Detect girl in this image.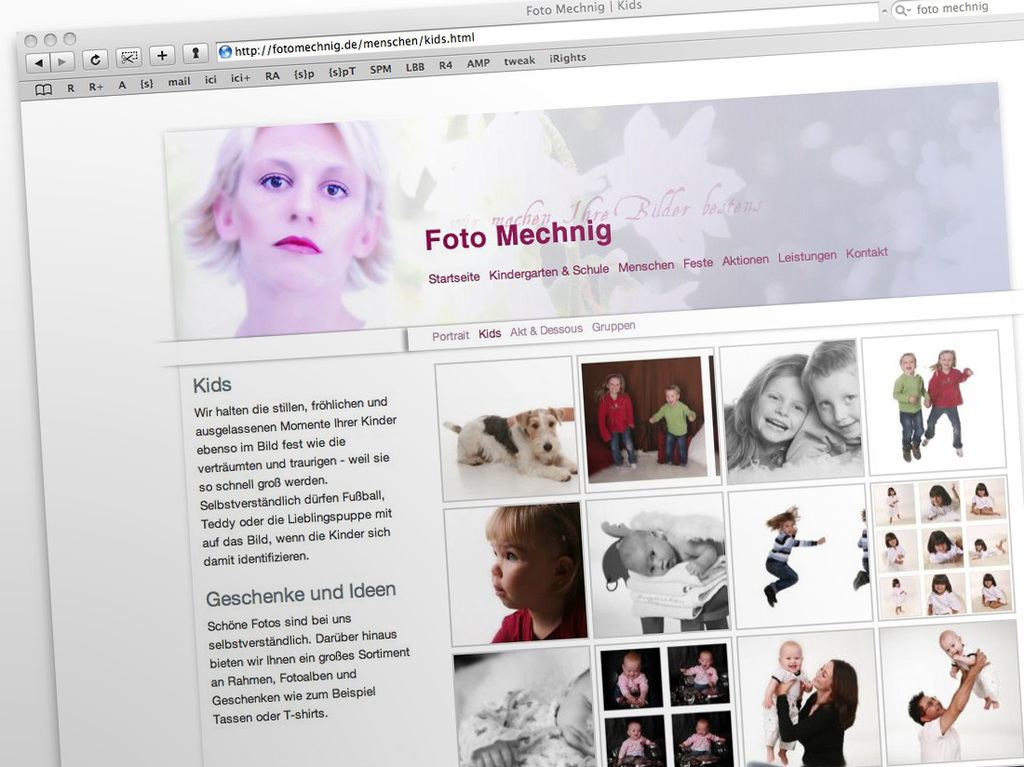
Detection: [x1=974, y1=539, x2=1005, y2=563].
